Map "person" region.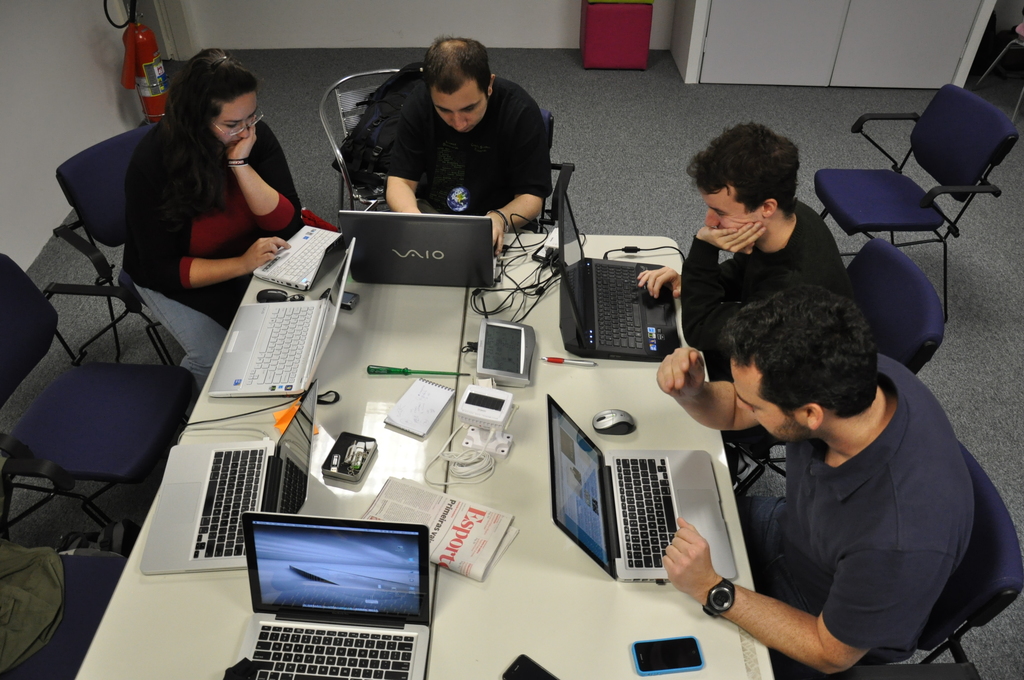
Mapped to BBox(662, 275, 977, 679).
